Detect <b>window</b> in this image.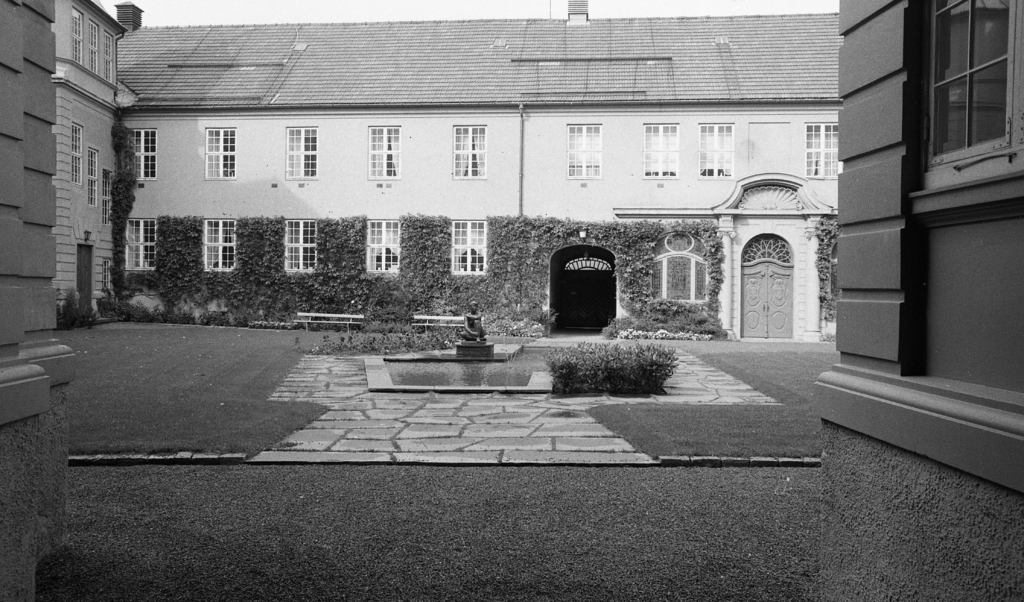
Detection: (x1=102, y1=172, x2=113, y2=216).
